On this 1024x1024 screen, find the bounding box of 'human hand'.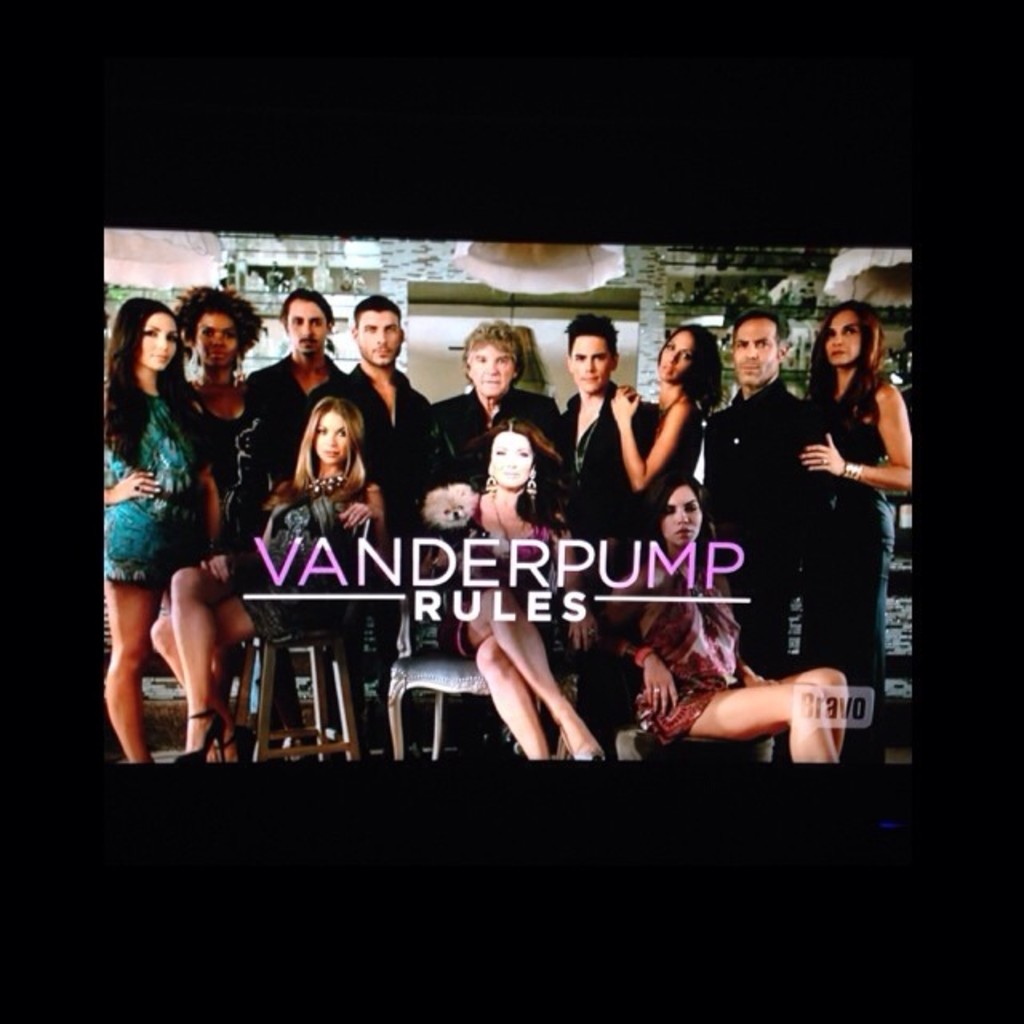
Bounding box: [568, 605, 598, 656].
